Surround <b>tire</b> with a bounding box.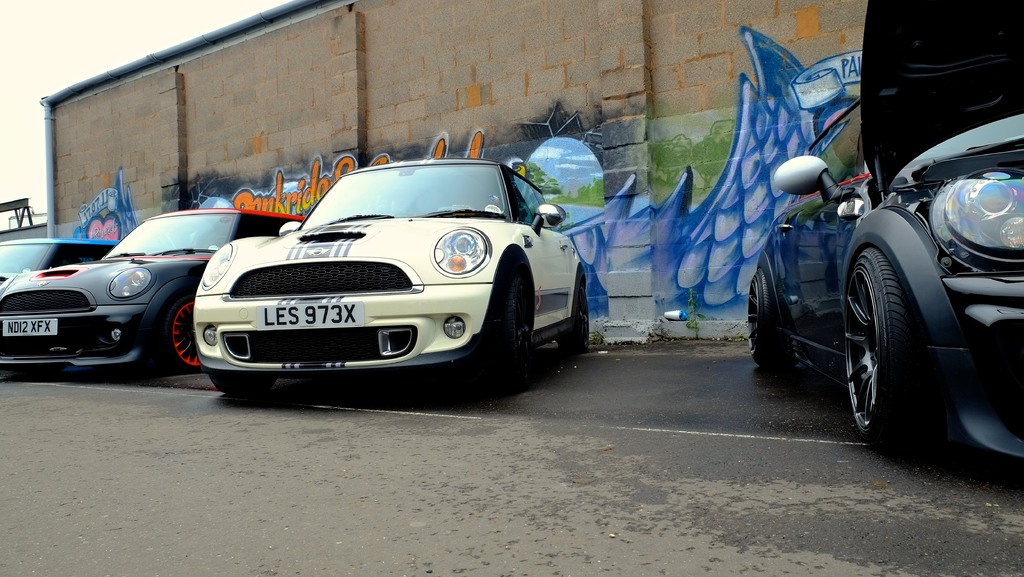
{"left": 168, "top": 283, "right": 204, "bottom": 373}.
